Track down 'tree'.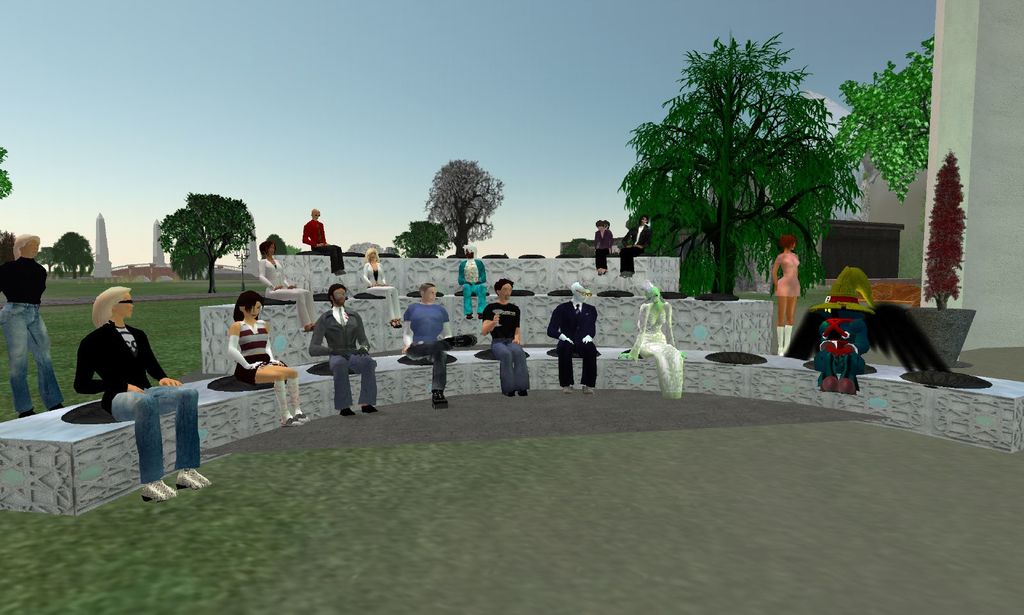
Tracked to (616, 32, 861, 300).
